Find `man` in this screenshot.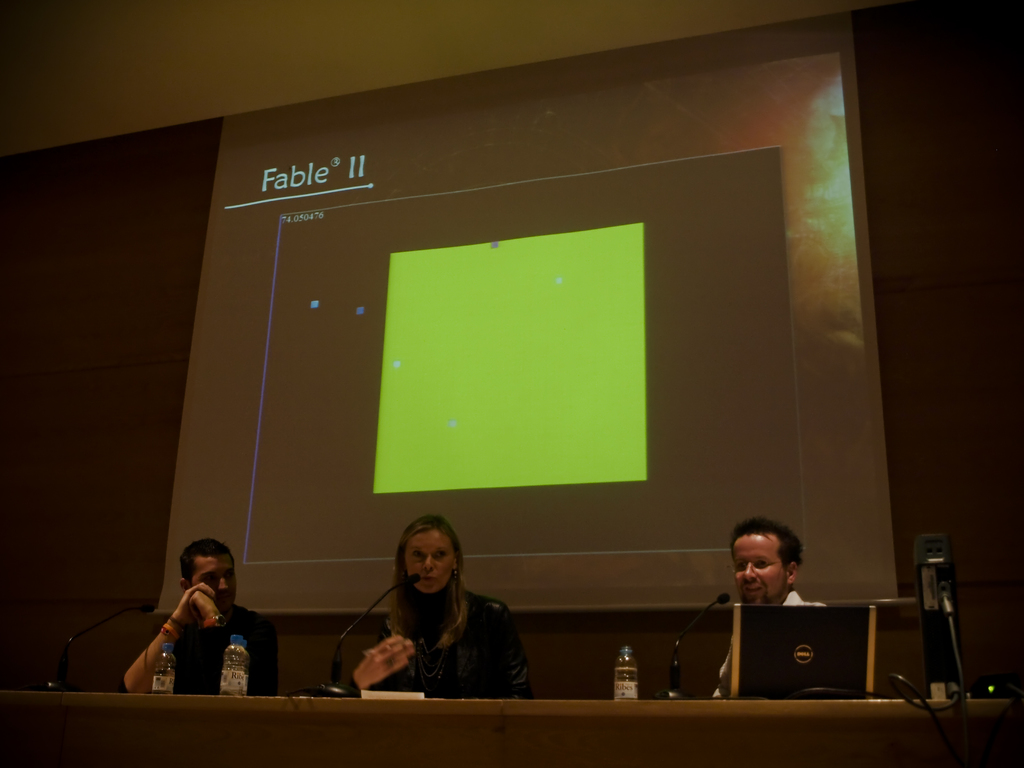
The bounding box for `man` is [114, 537, 278, 696].
